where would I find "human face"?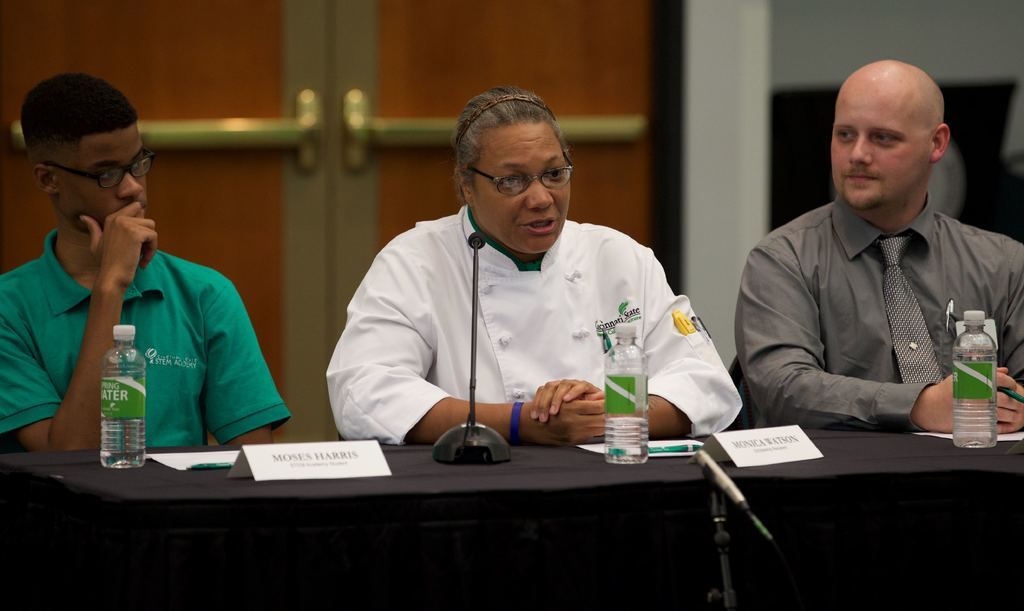
At 827,76,933,214.
